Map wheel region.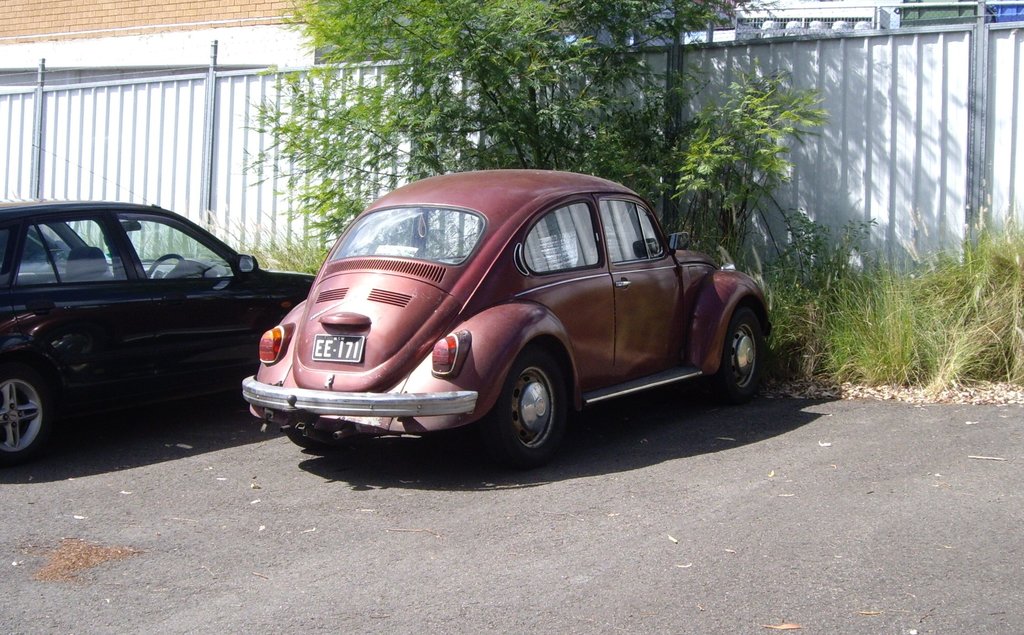
Mapped to 0,356,69,474.
